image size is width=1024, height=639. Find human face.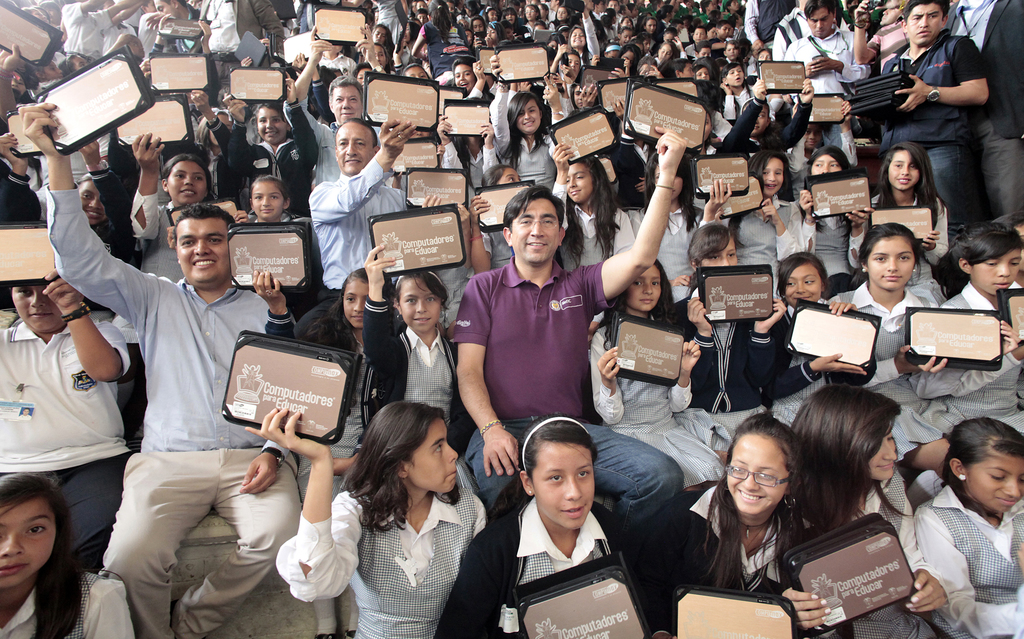
[257,106,289,139].
